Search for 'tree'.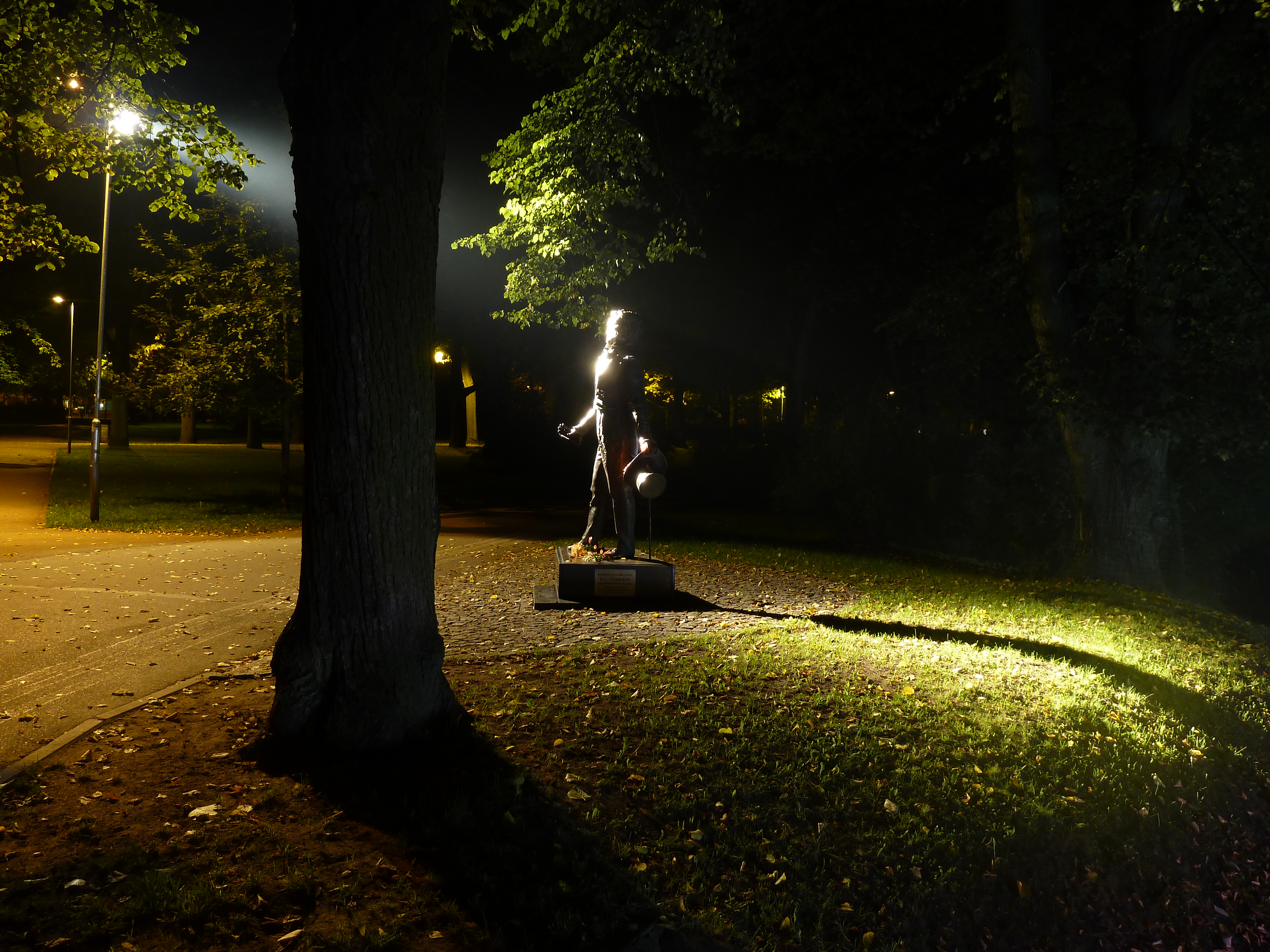
Found at <region>0, 0, 192, 244</region>.
